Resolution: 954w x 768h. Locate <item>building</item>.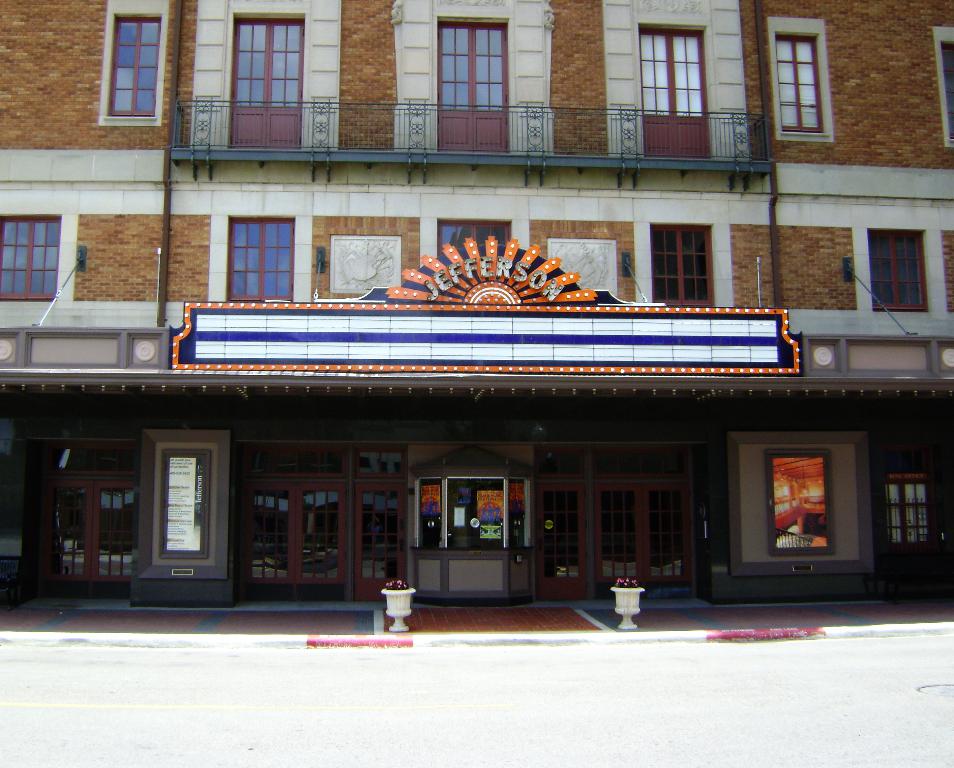
[0,0,953,609].
